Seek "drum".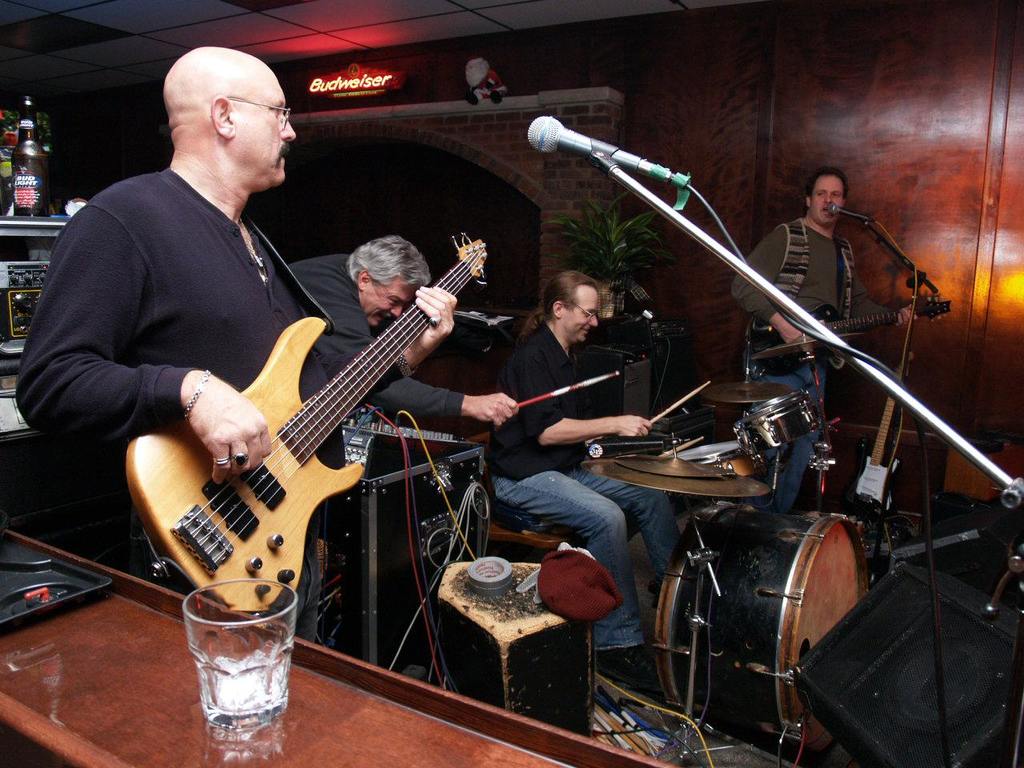
box(730, 388, 822, 456).
